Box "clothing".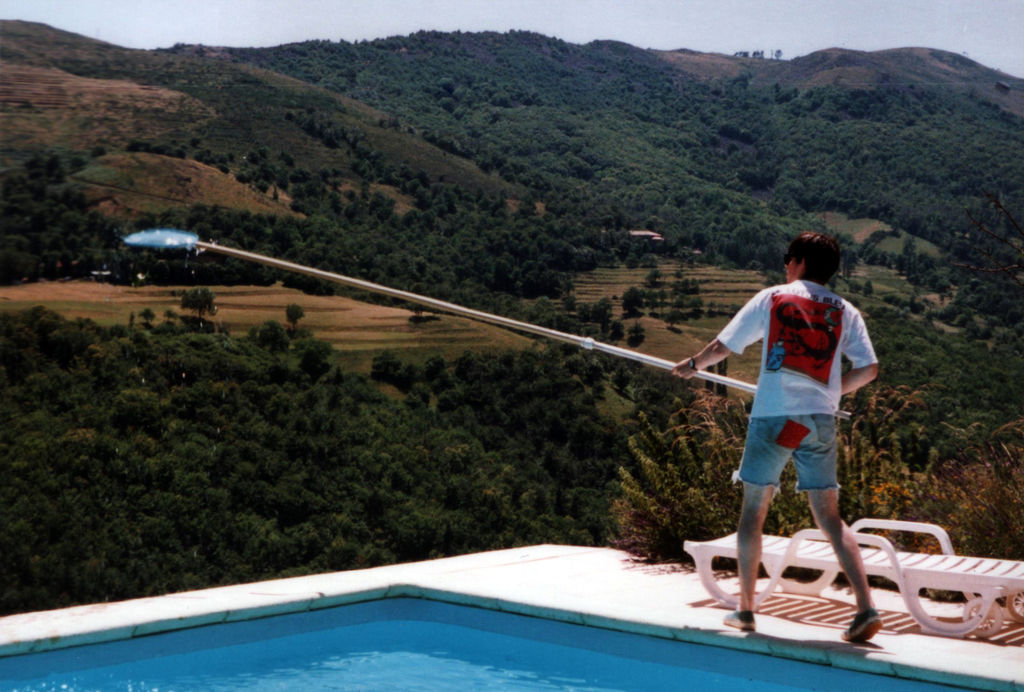
detection(713, 310, 881, 524).
